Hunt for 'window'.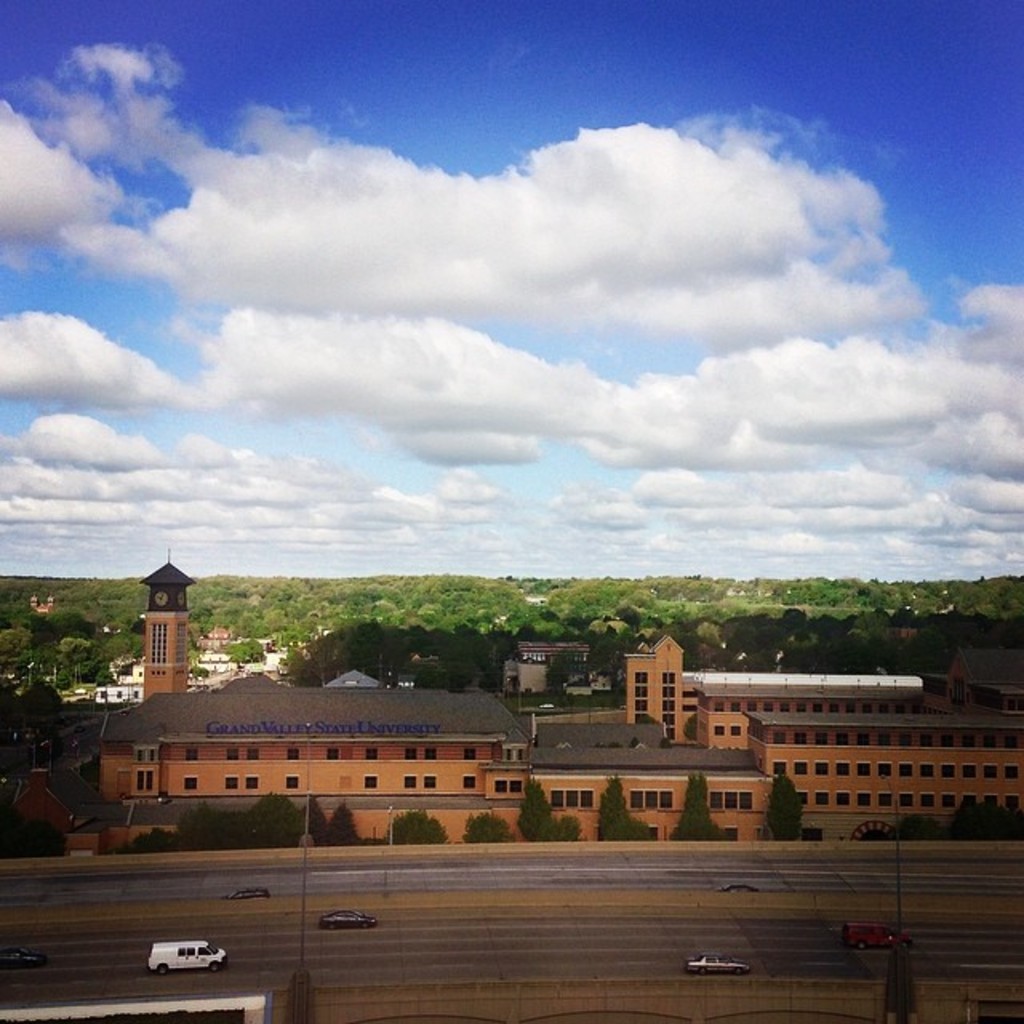
Hunted down at Rect(712, 792, 754, 806).
